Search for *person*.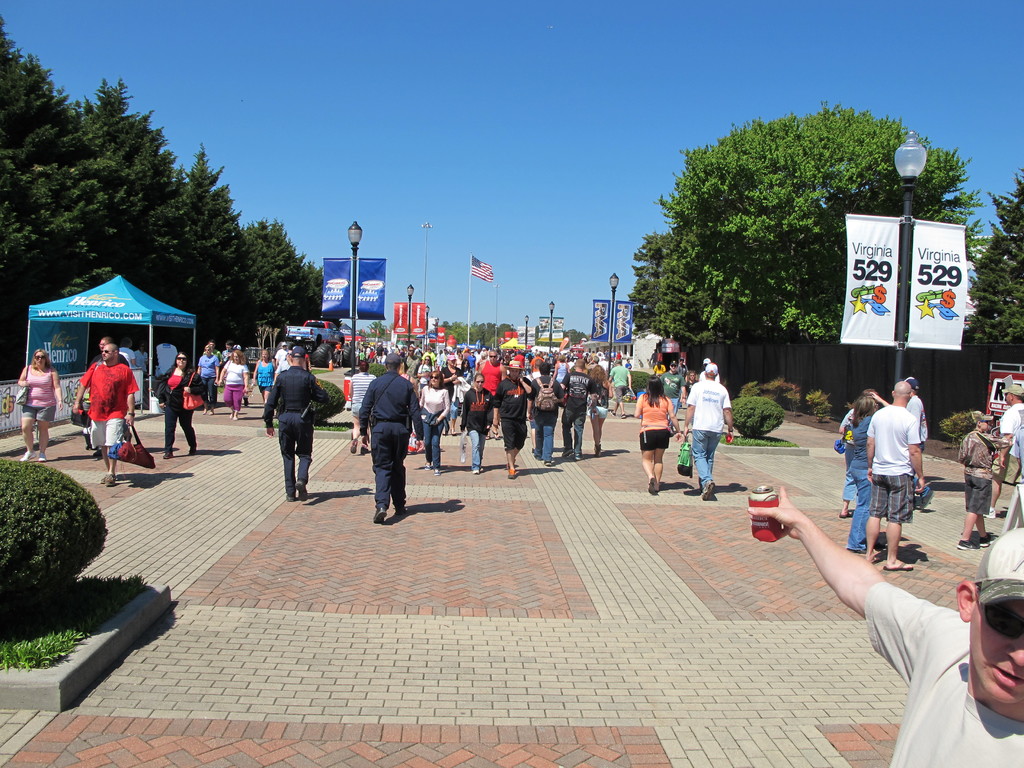
Found at crop(246, 342, 269, 406).
